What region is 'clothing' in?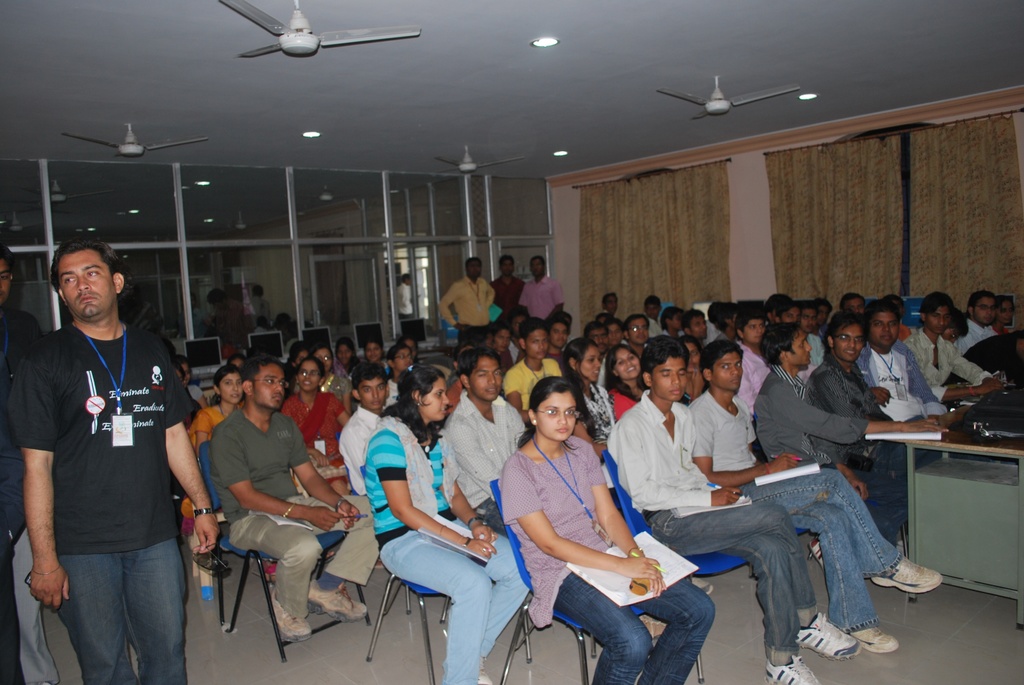
[x1=339, y1=401, x2=394, y2=495].
